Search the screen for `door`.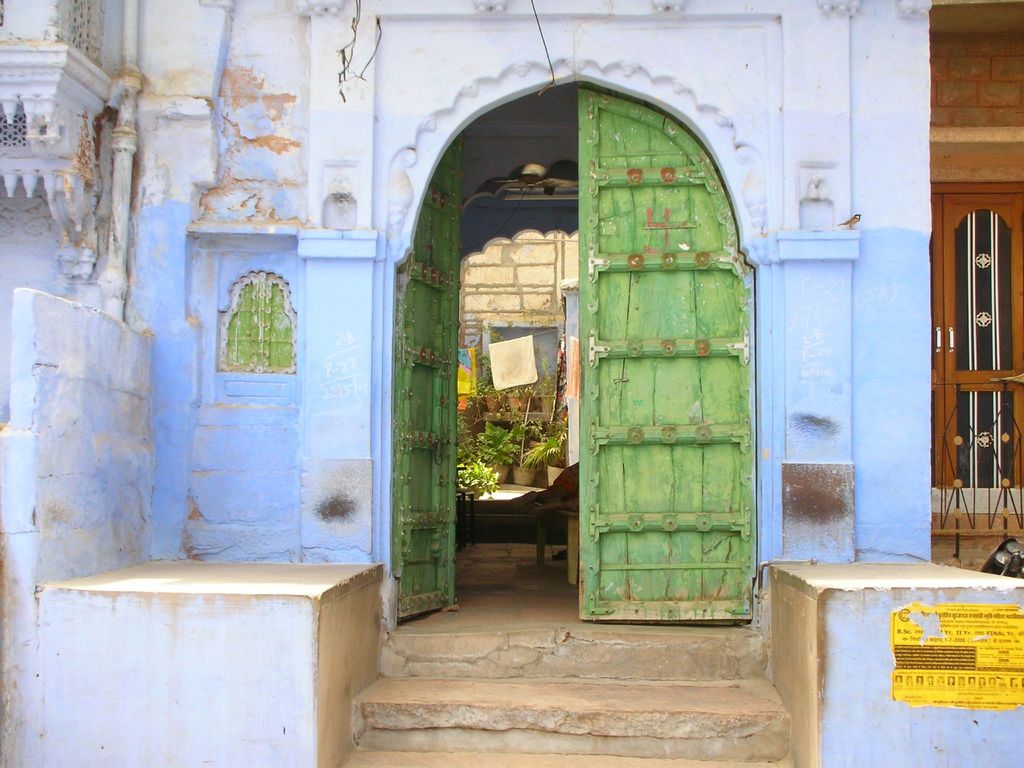
Found at (388,124,462,623).
